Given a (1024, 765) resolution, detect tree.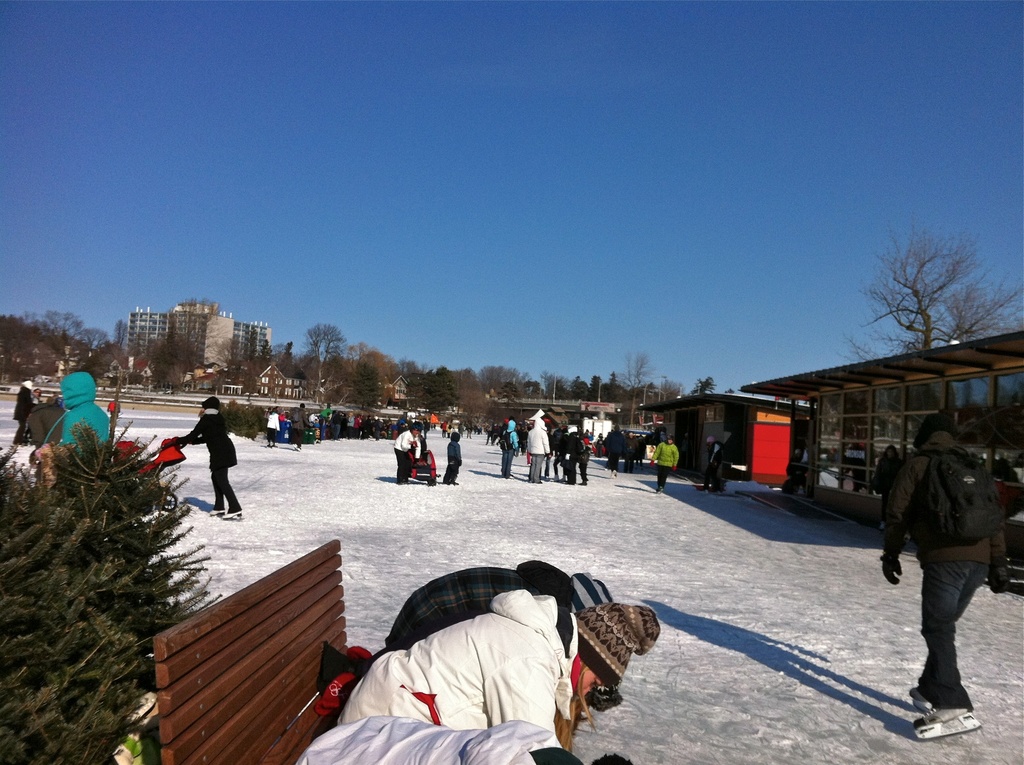
region(457, 382, 487, 431).
